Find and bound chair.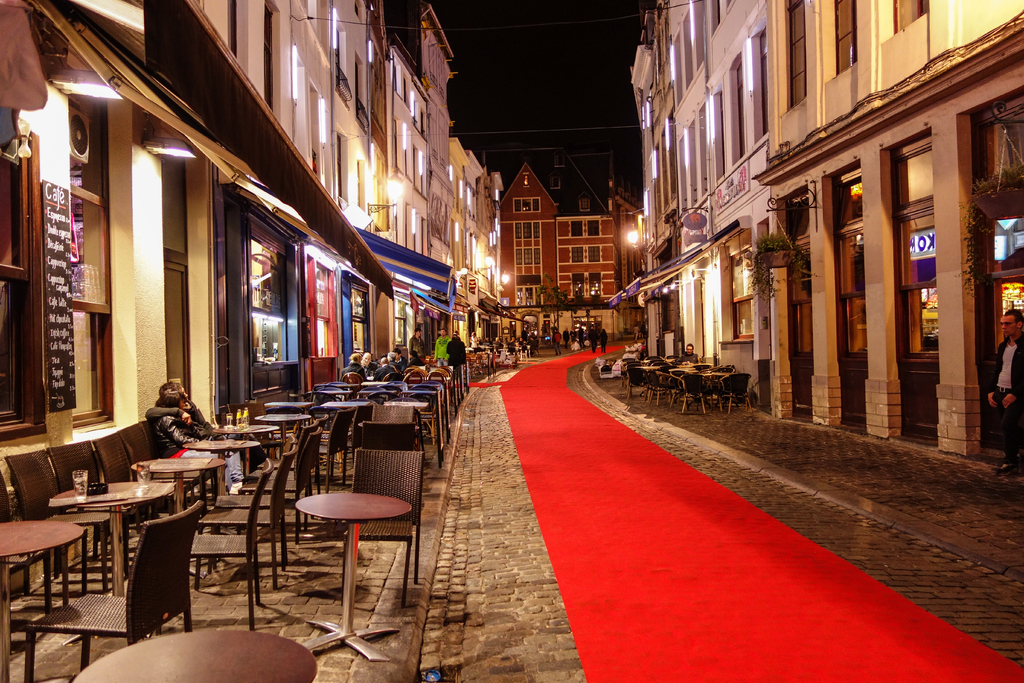
Bound: {"x1": 154, "y1": 458, "x2": 273, "y2": 629}.
